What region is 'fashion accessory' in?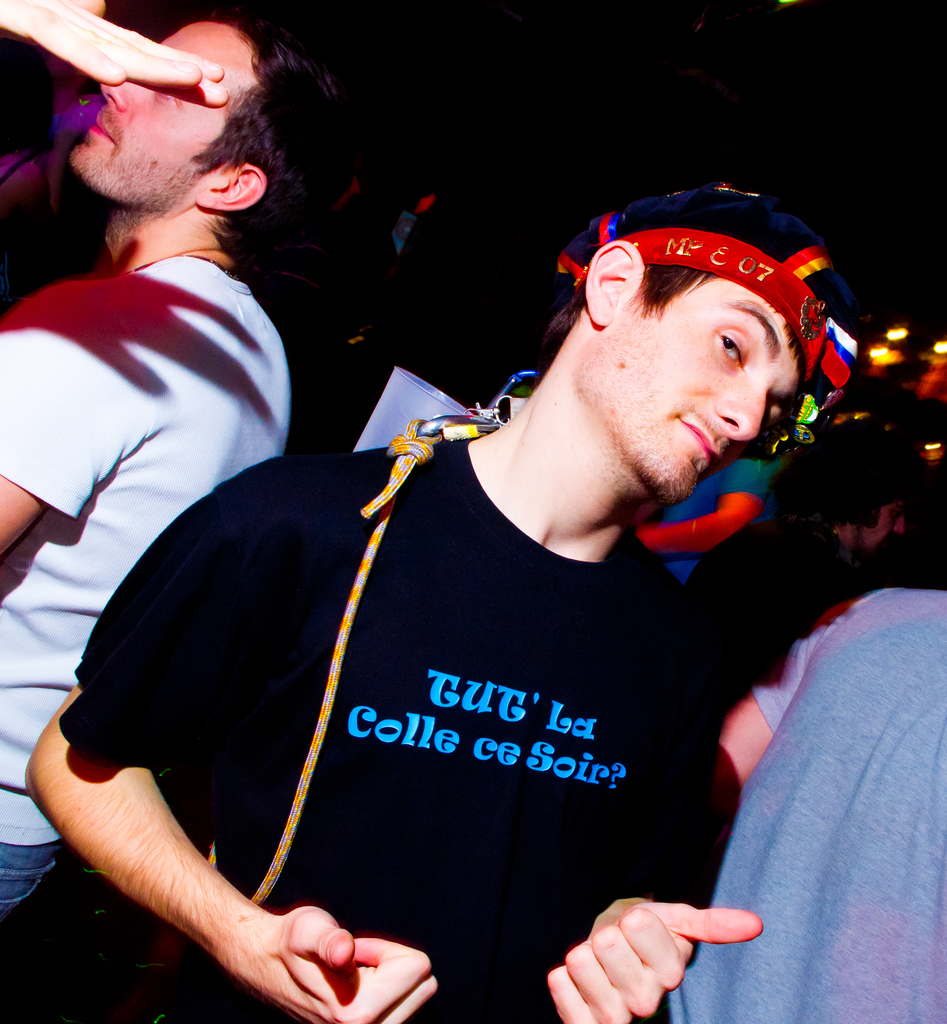
BBox(0, 388, 525, 1023).
